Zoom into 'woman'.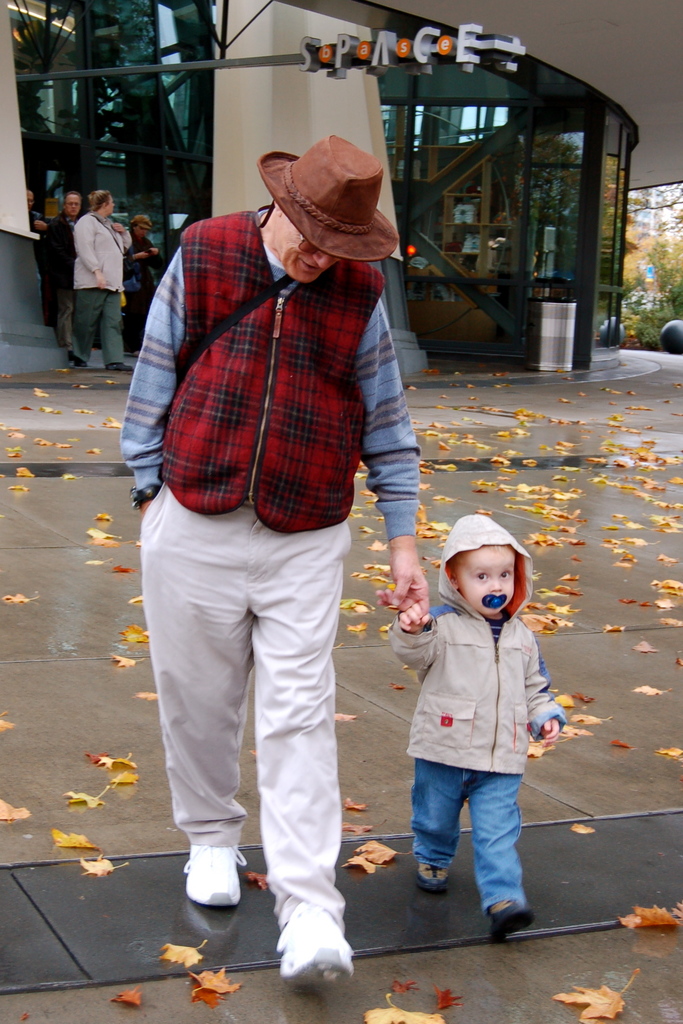
Zoom target: x1=59 y1=177 x2=134 y2=379.
